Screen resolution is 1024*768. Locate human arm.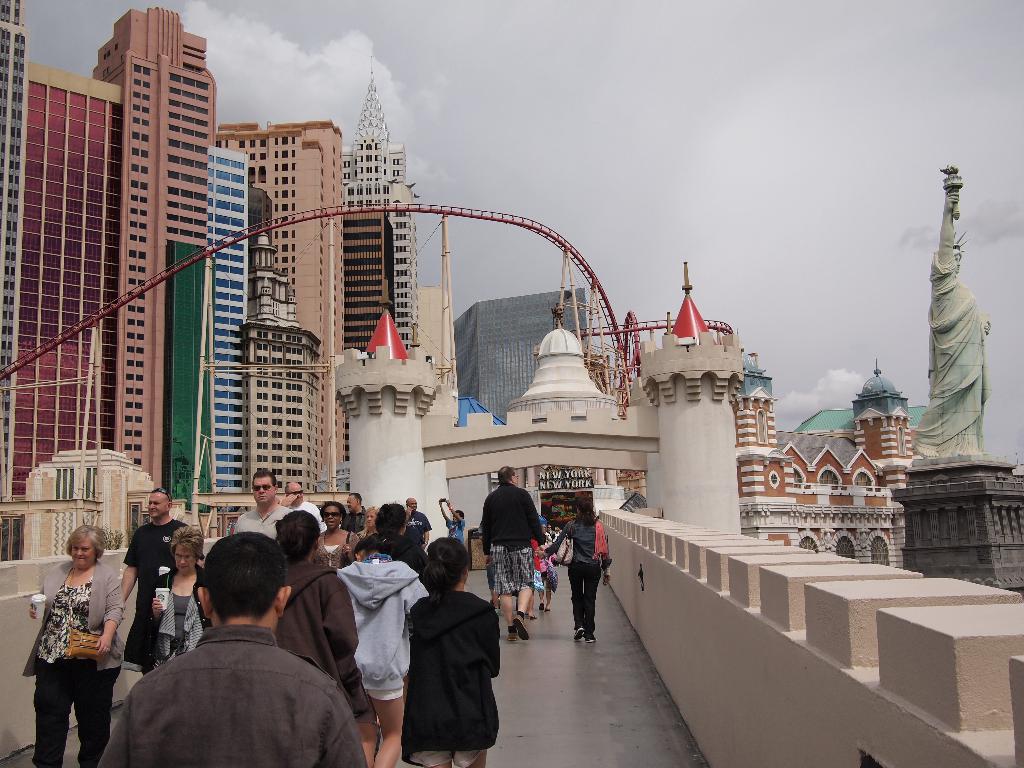
crop(282, 495, 298, 509).
